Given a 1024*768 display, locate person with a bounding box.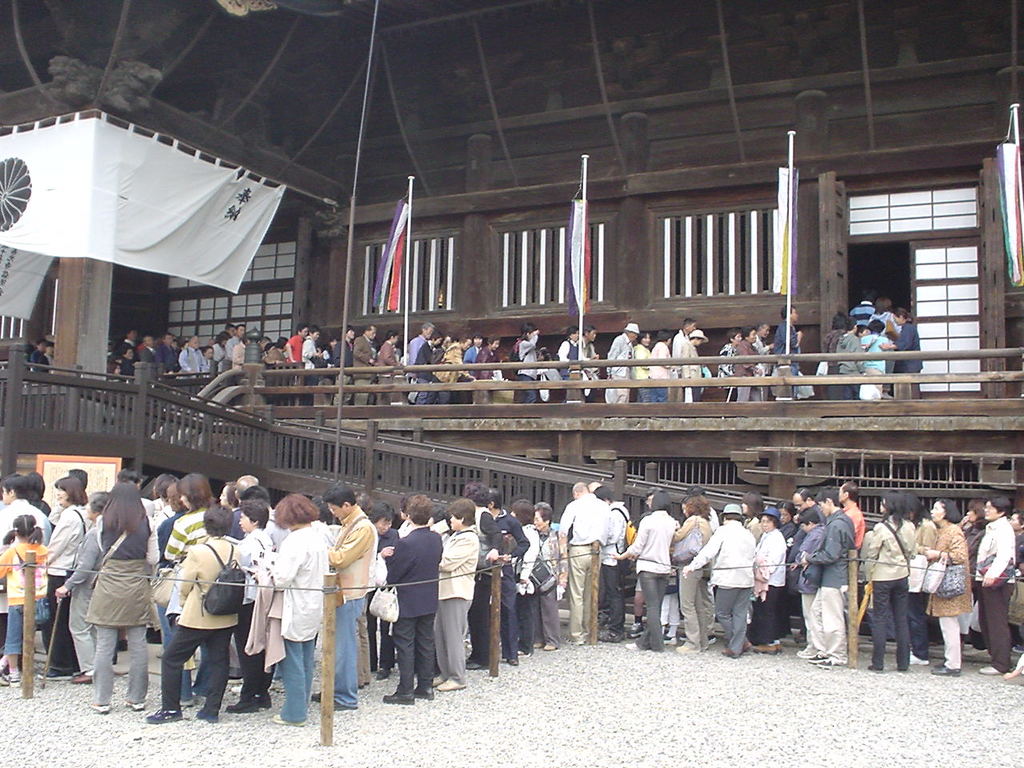
Located: left=378, top=504, right=449, bottom=711.
